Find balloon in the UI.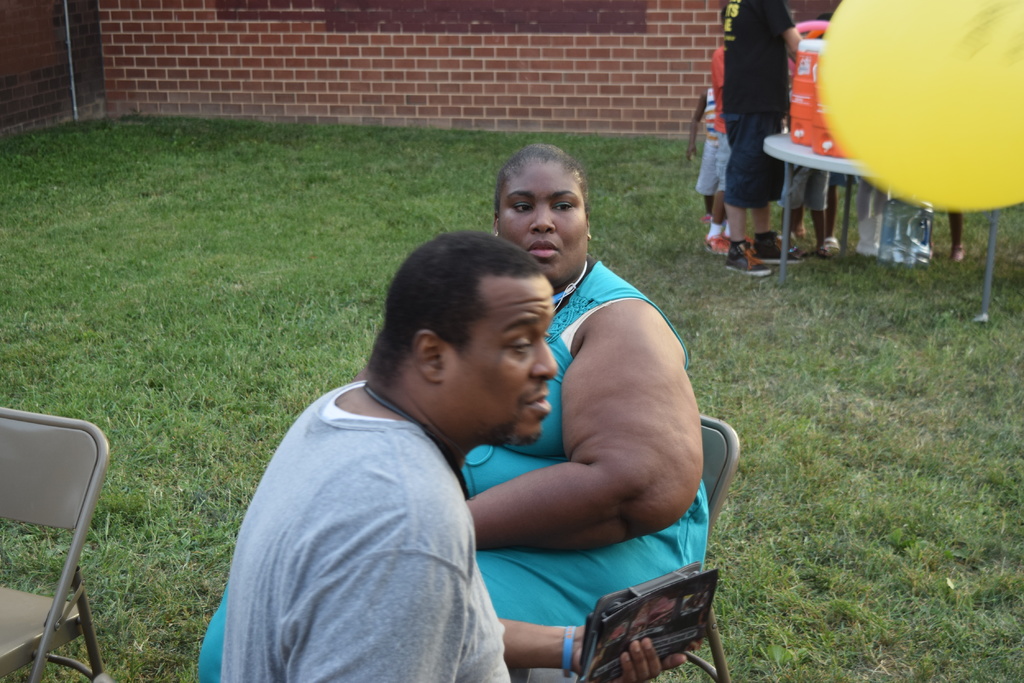
UI element at bbox(817, 0, 1019, 211).
